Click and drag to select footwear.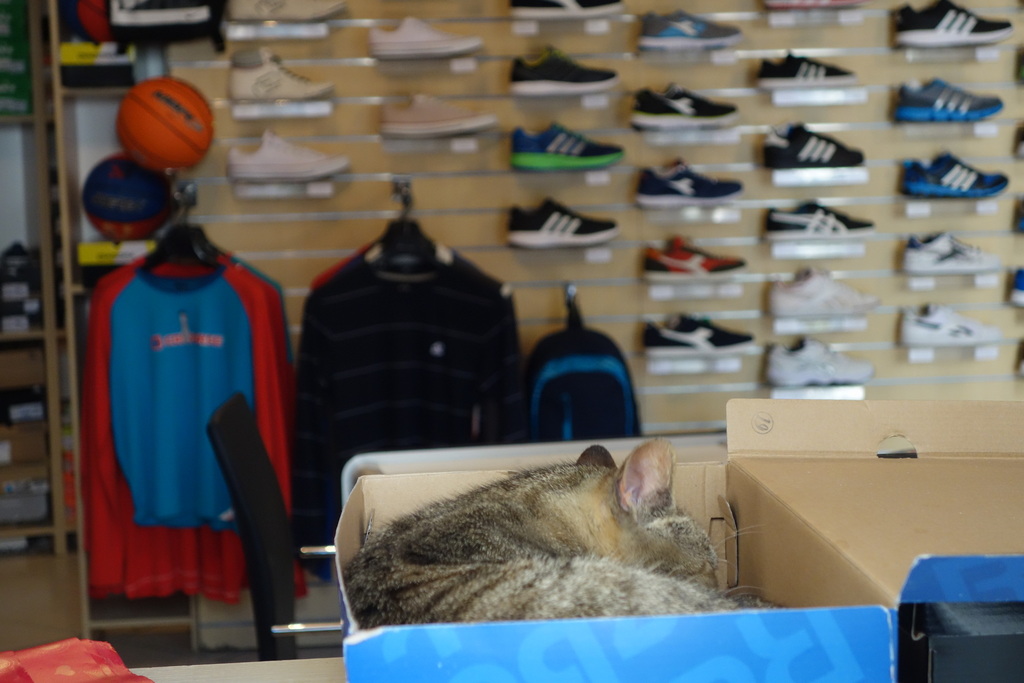
Selection: (758, 52, 860, 84).
